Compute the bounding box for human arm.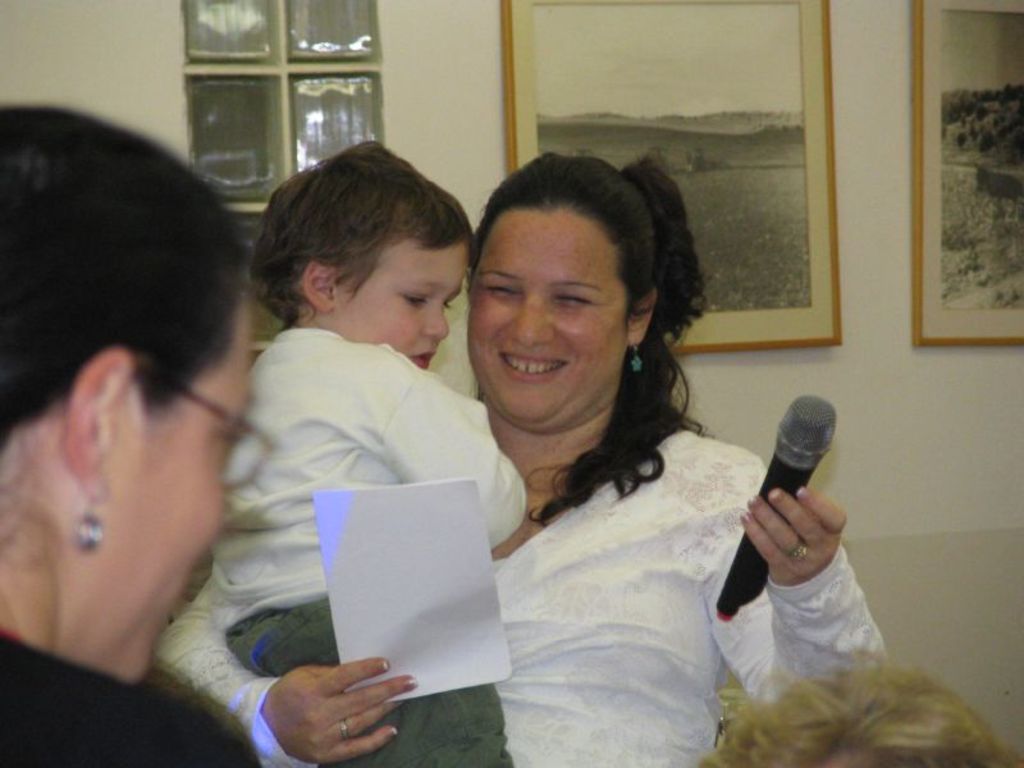
left=733, top=449, right=859, bottom=660.
